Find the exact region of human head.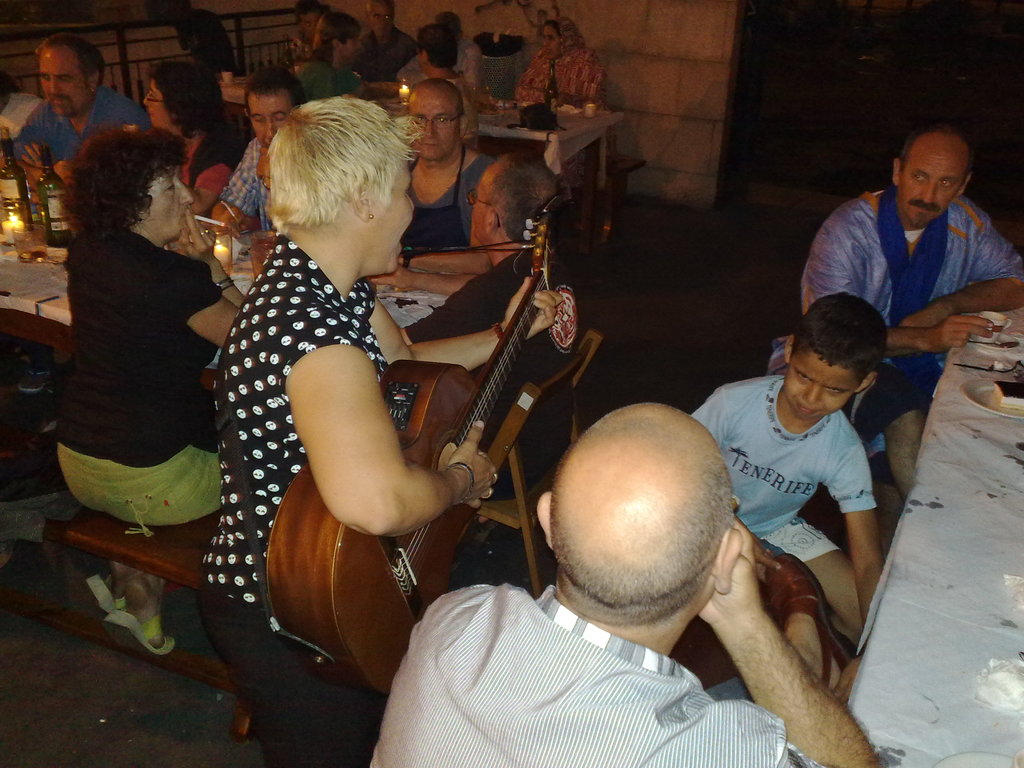
Exact region: 419:26:455:70.
